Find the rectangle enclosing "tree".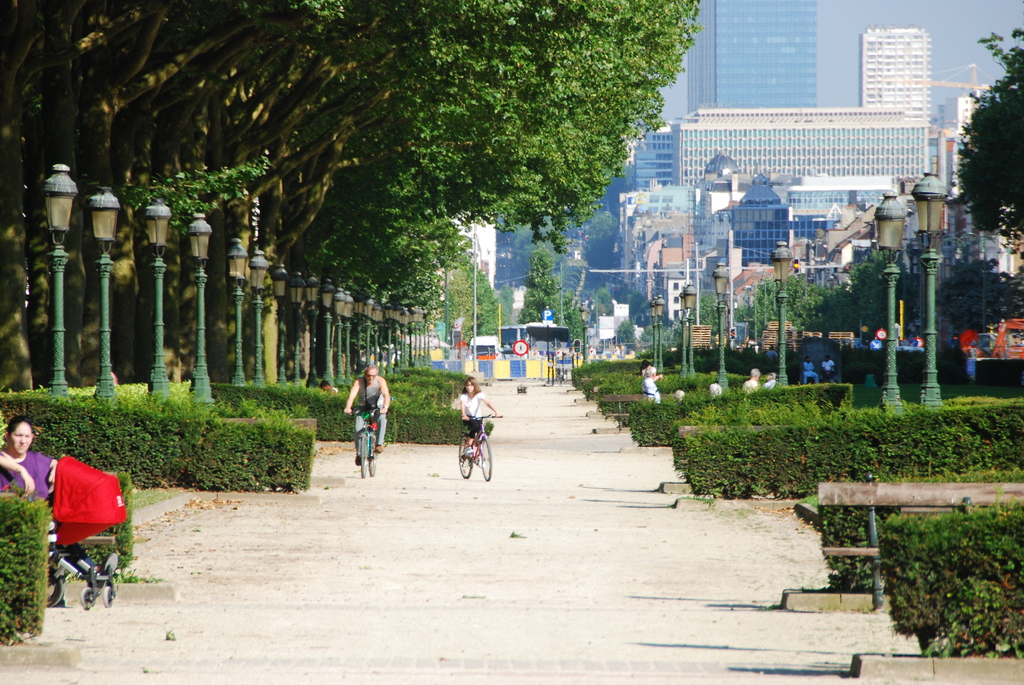
[578,208,627,281].
